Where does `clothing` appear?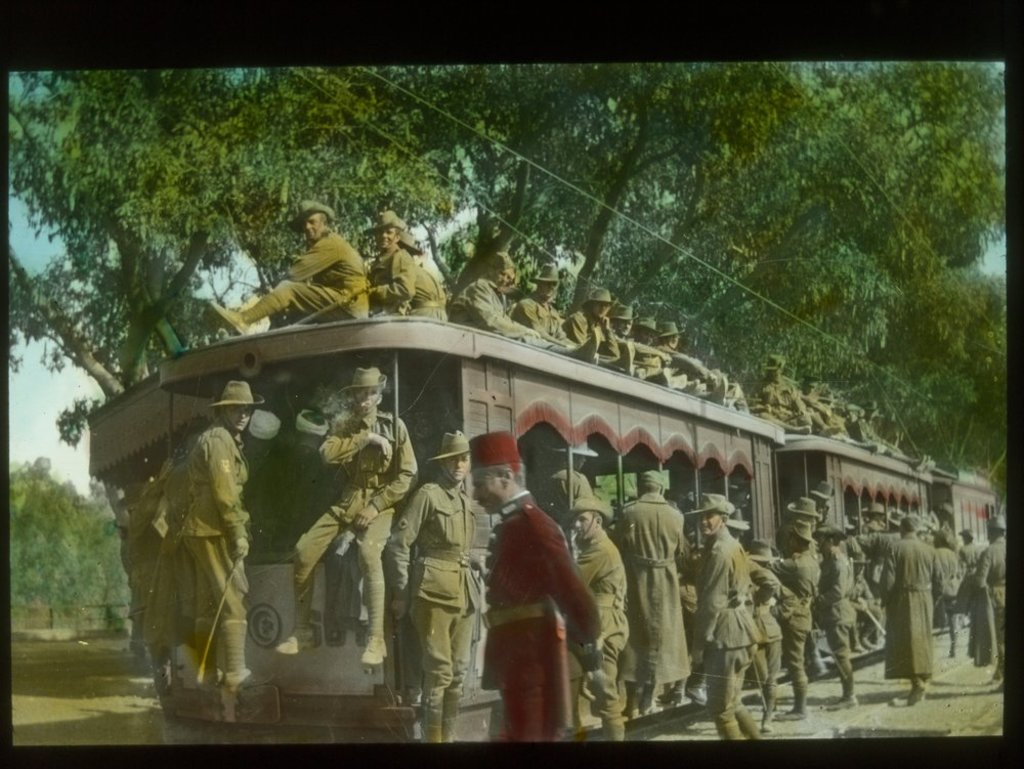
Appears at 143:460:204:654.
